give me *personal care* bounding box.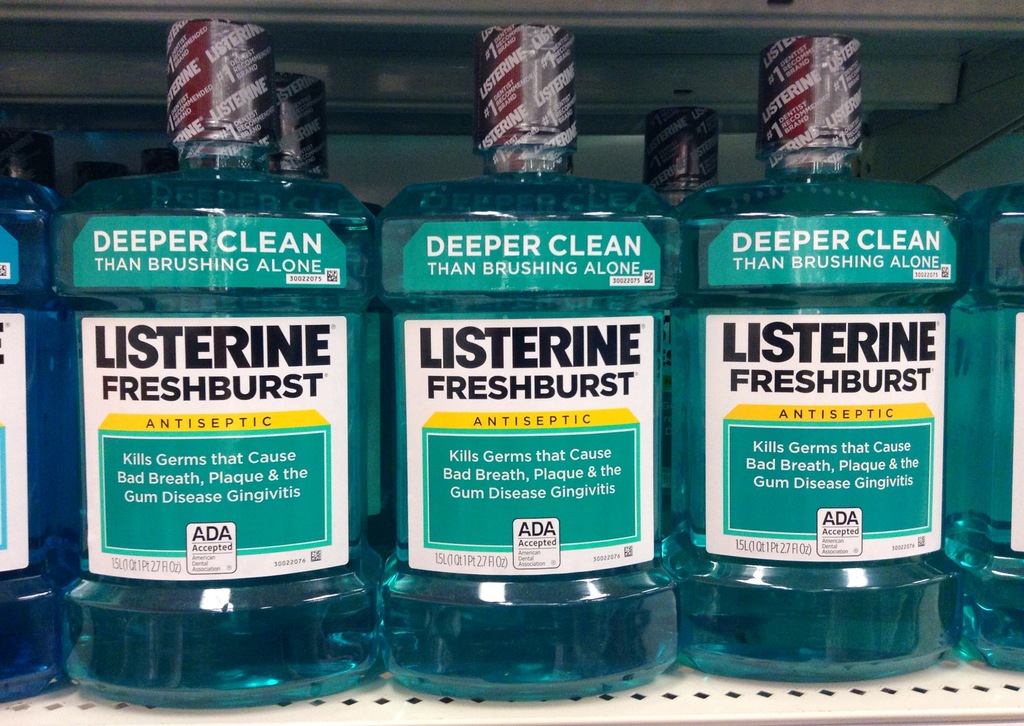
x1=379, y1=16, x2=674, y2=706.
